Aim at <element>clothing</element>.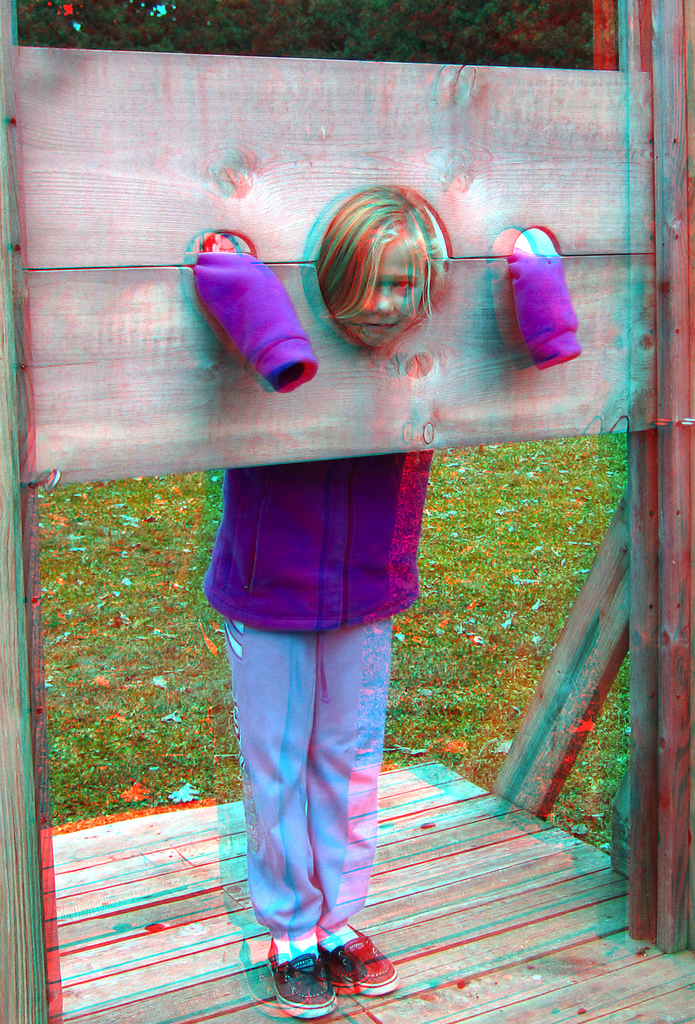
Aimed at rect(182, 250, 584, 936).
